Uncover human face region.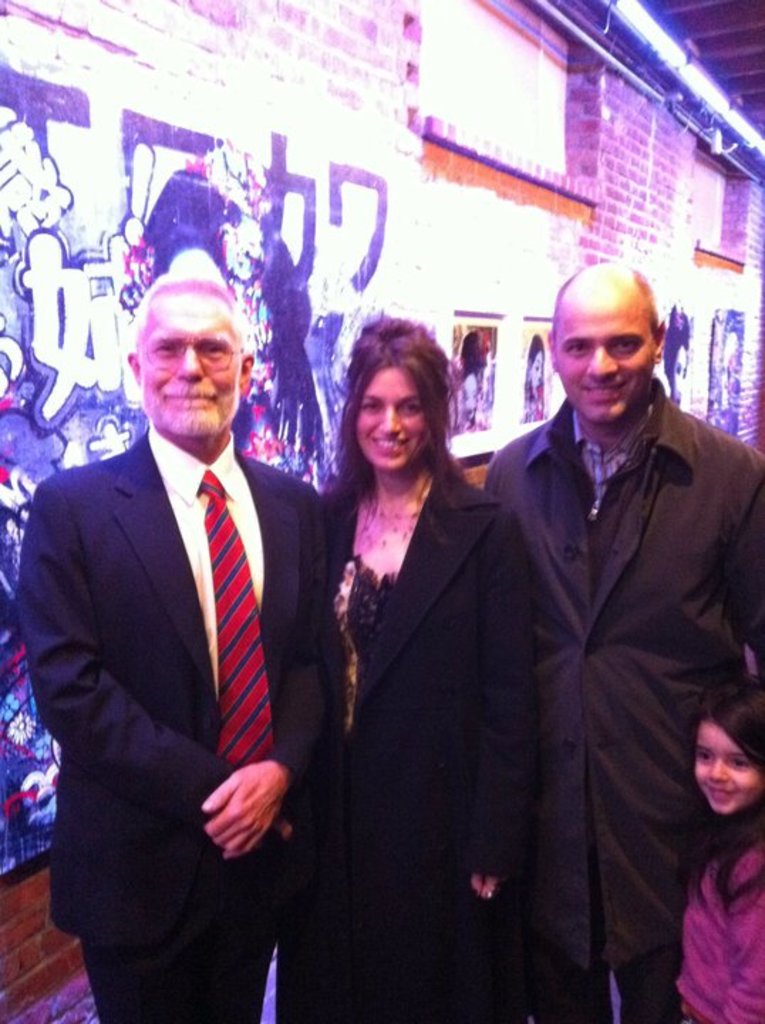
Uncovered: 138, 287, 242, 435.
